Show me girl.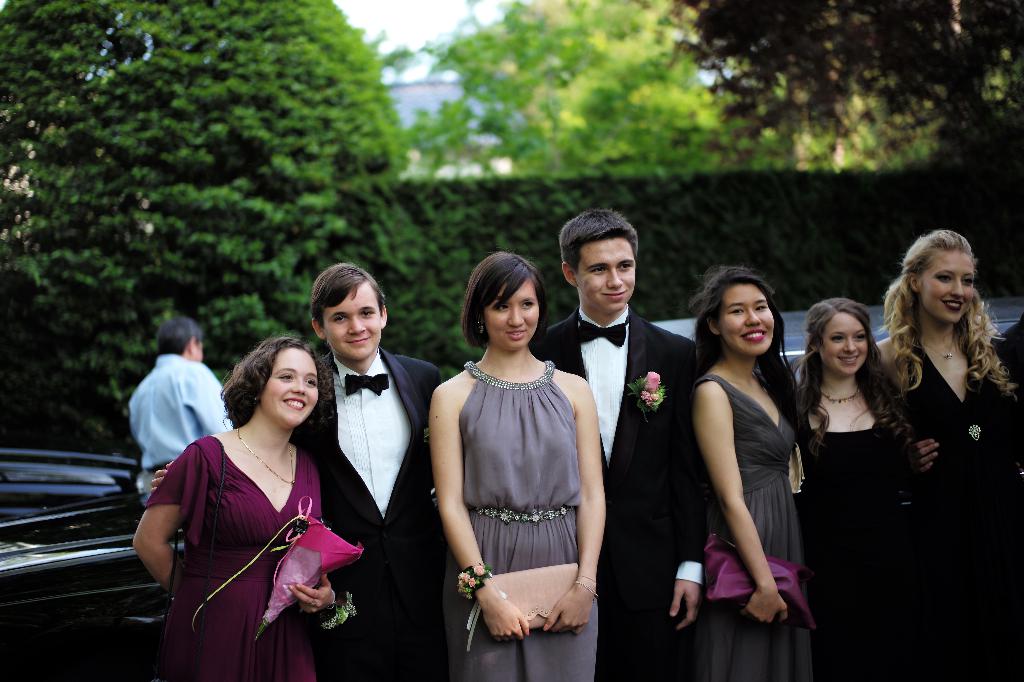
girl is here: l=694, t=264, r=819, b=681.
